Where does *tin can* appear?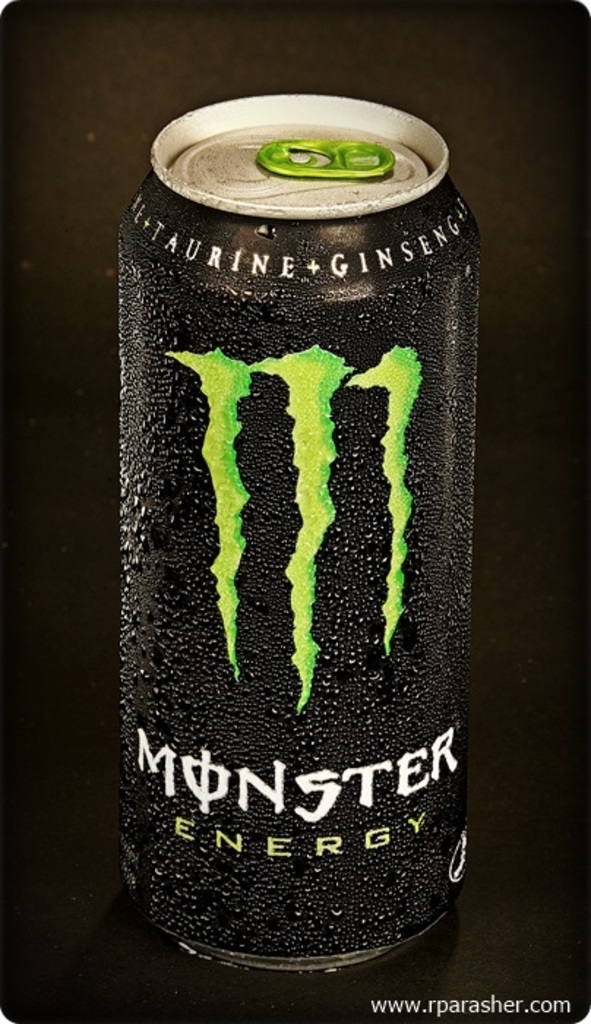
Appears at Rect(118, 91, 478, 980).
